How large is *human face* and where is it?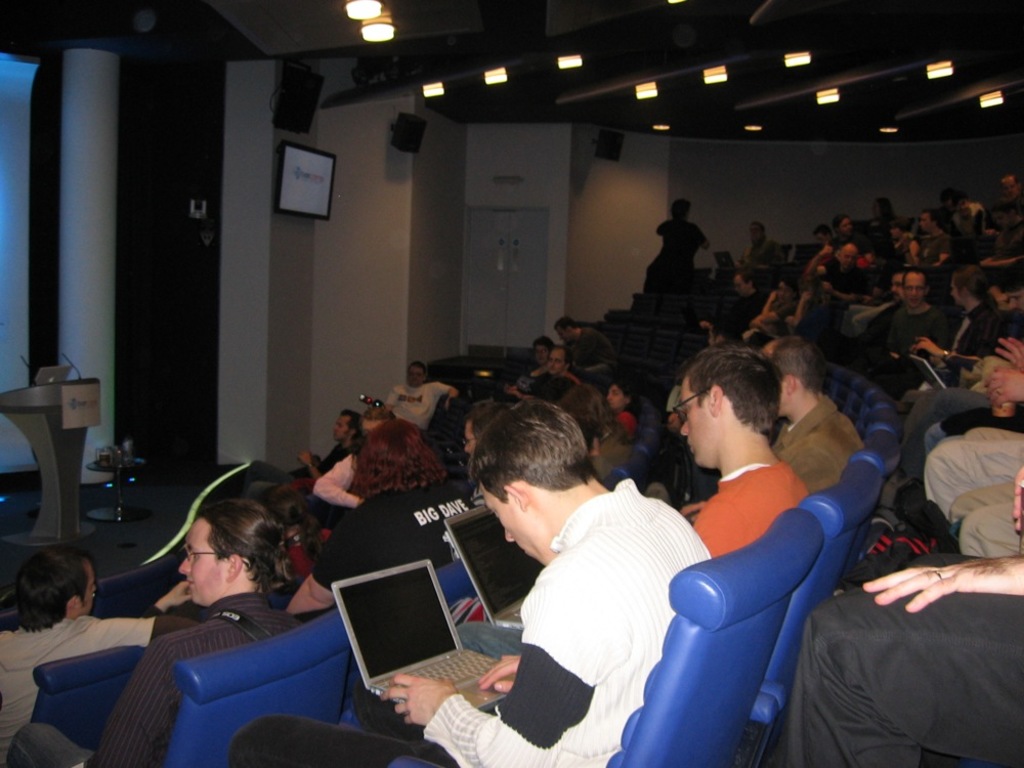
Bounding box: (x1=477, y1=489, x2=549, y2=571).
